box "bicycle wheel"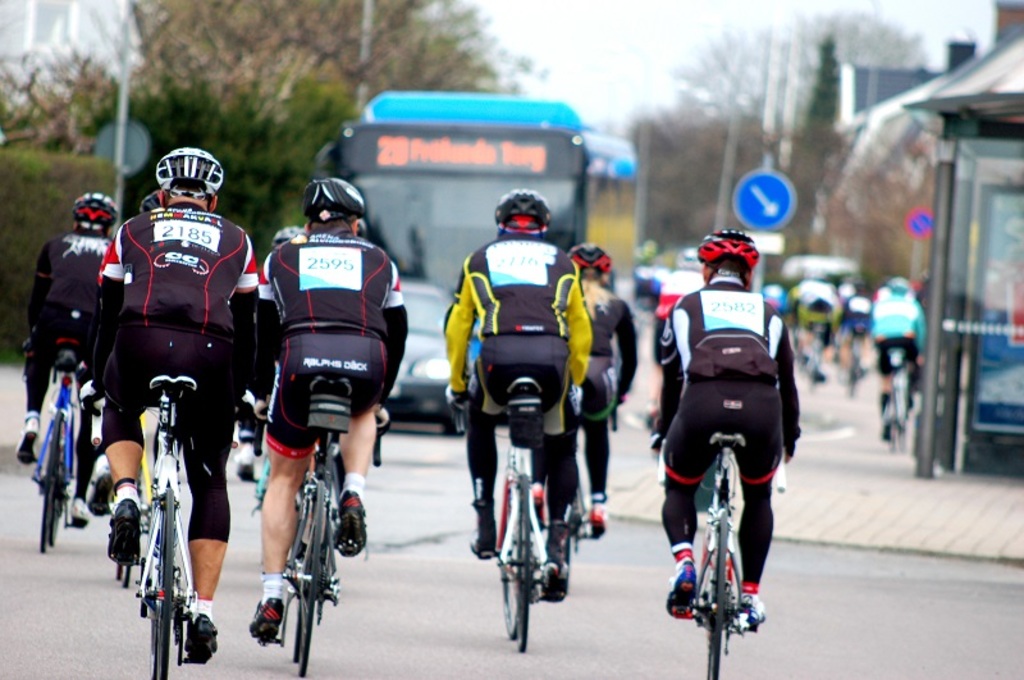
Rect(289, 479, 329, 679)
